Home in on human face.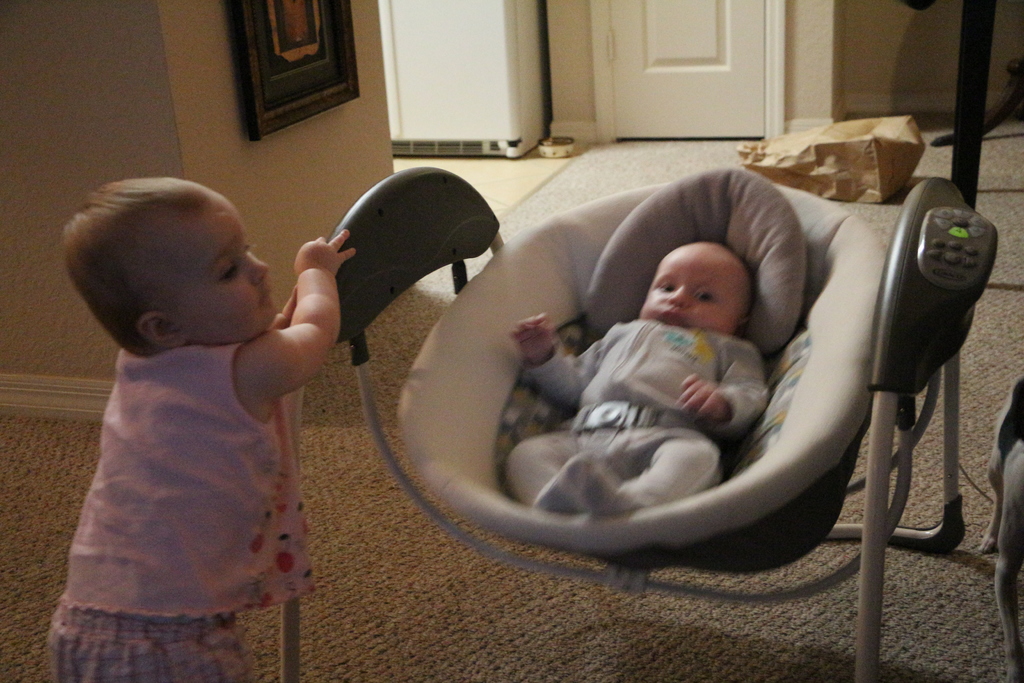
Homed in at bbox=[638, 243, 746, 338].
